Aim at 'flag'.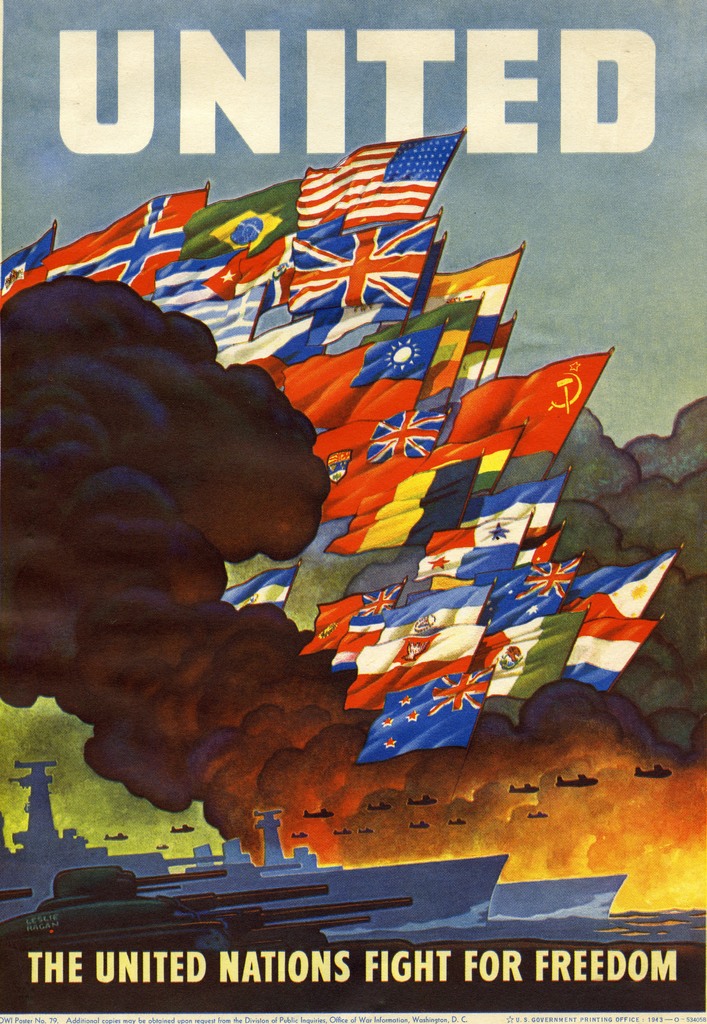
Aimed at rect(315, 410, 389, 463).
